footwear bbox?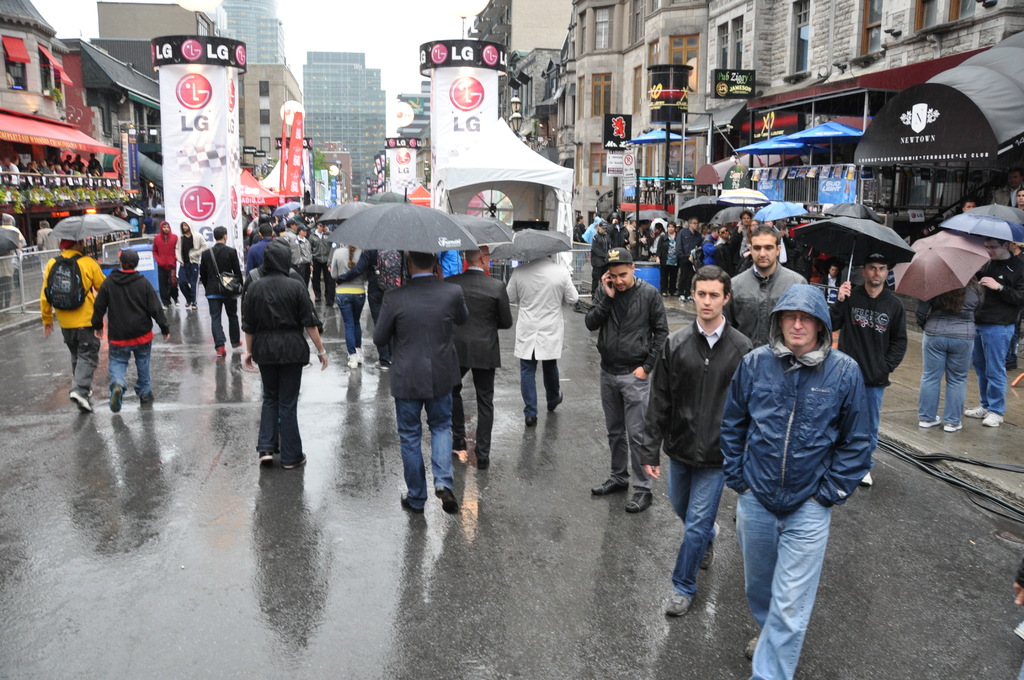
476:454:493:471
